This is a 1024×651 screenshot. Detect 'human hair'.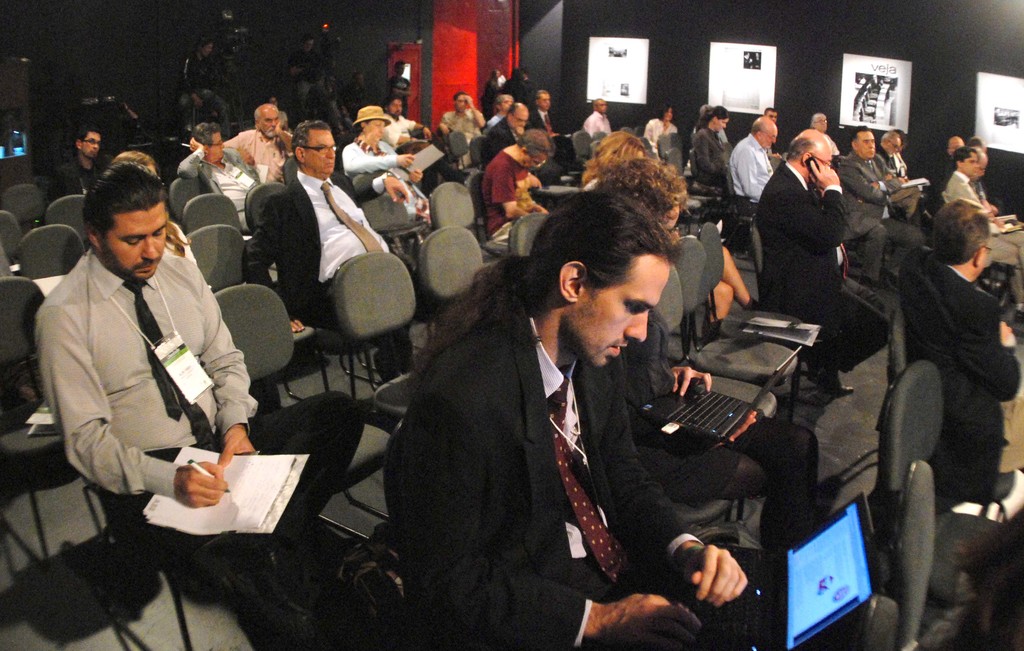
928/197/992/262.
